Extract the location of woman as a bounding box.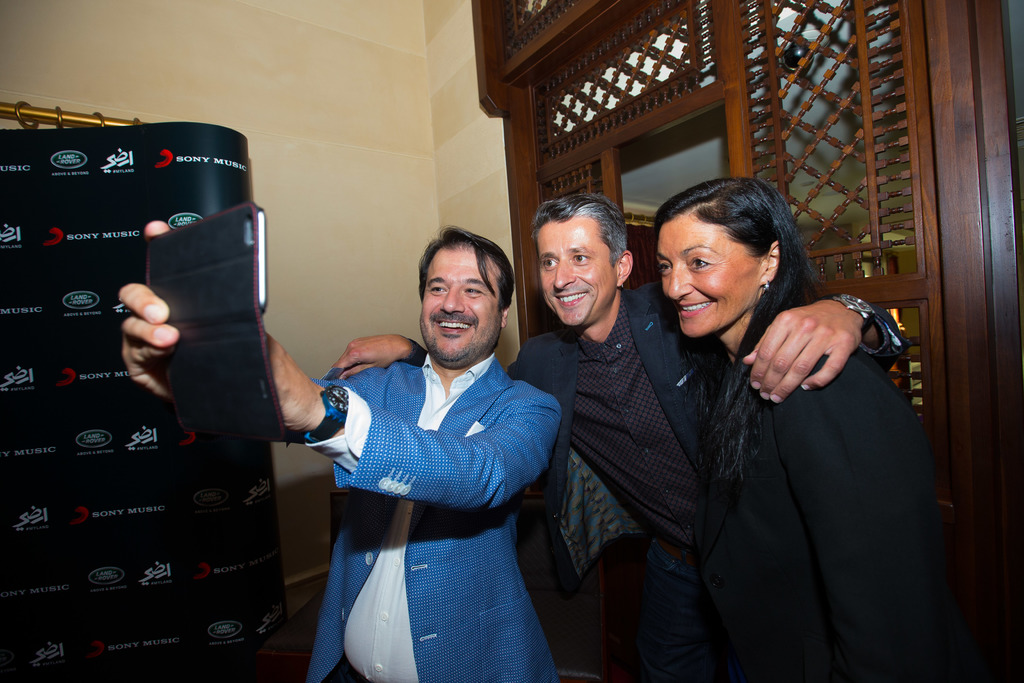
[653,177,945,682].
